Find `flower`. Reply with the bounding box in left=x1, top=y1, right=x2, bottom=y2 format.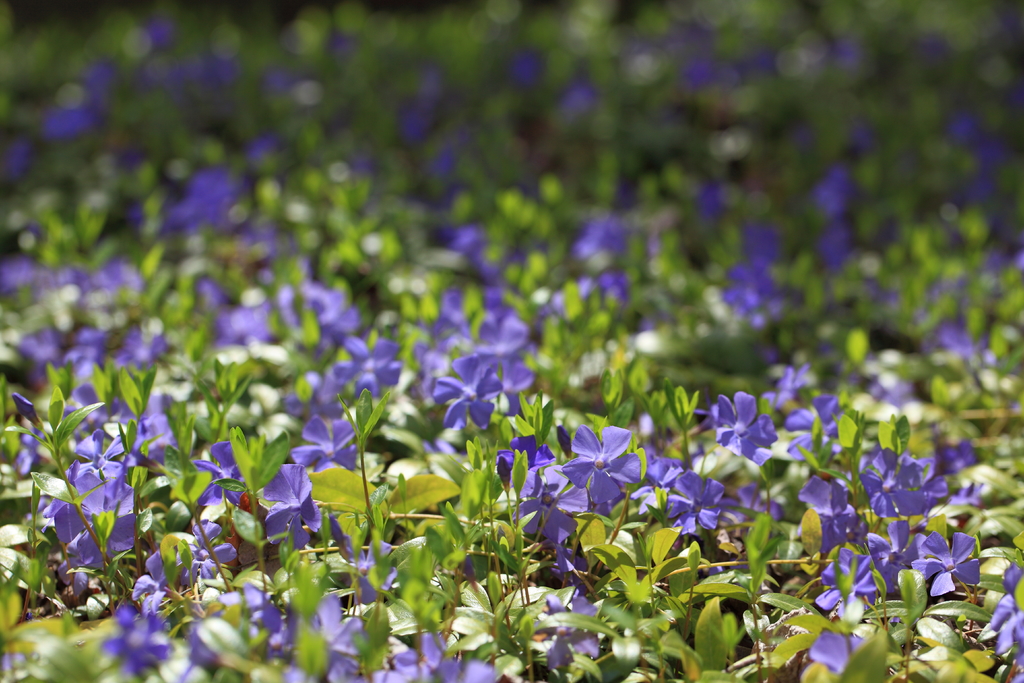
left=328, top=514, right=355, bottom=557.
